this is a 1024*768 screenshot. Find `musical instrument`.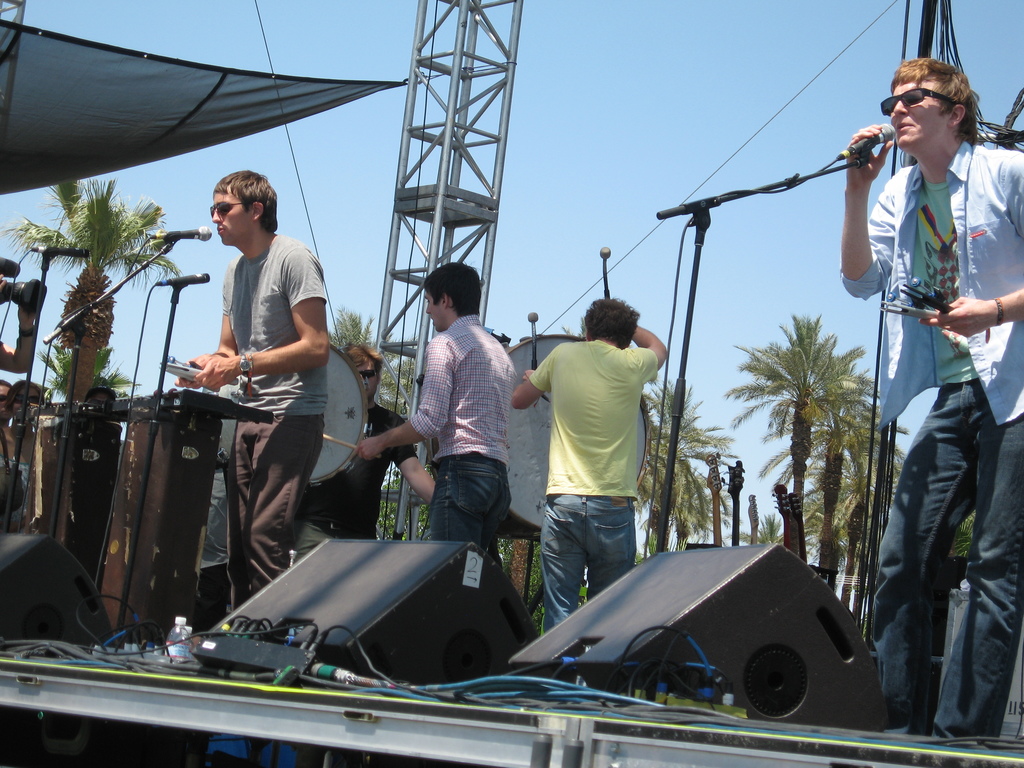
Bounding box: pyautogui.locateOnScreen(38, 396, 263, 633).
